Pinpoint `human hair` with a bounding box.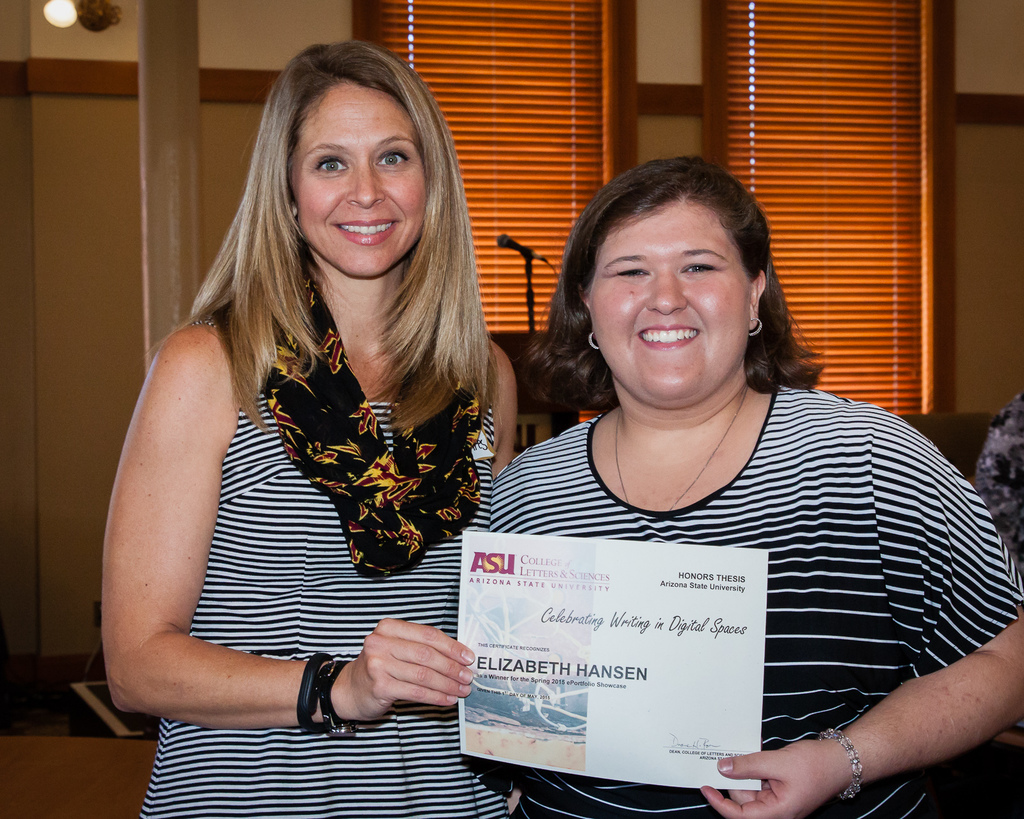
(x1=177, y1=46, x2=489, y2=449).
